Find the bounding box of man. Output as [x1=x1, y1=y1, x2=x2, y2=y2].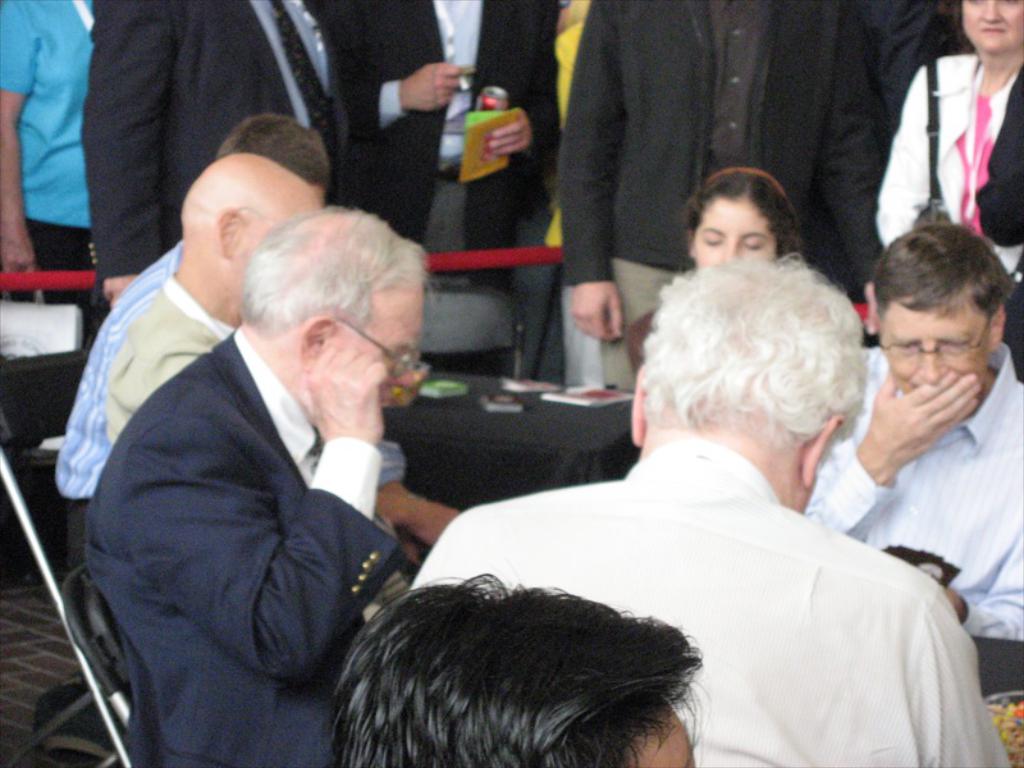
[x1=868, y1=0, x2=960, y2=96].
